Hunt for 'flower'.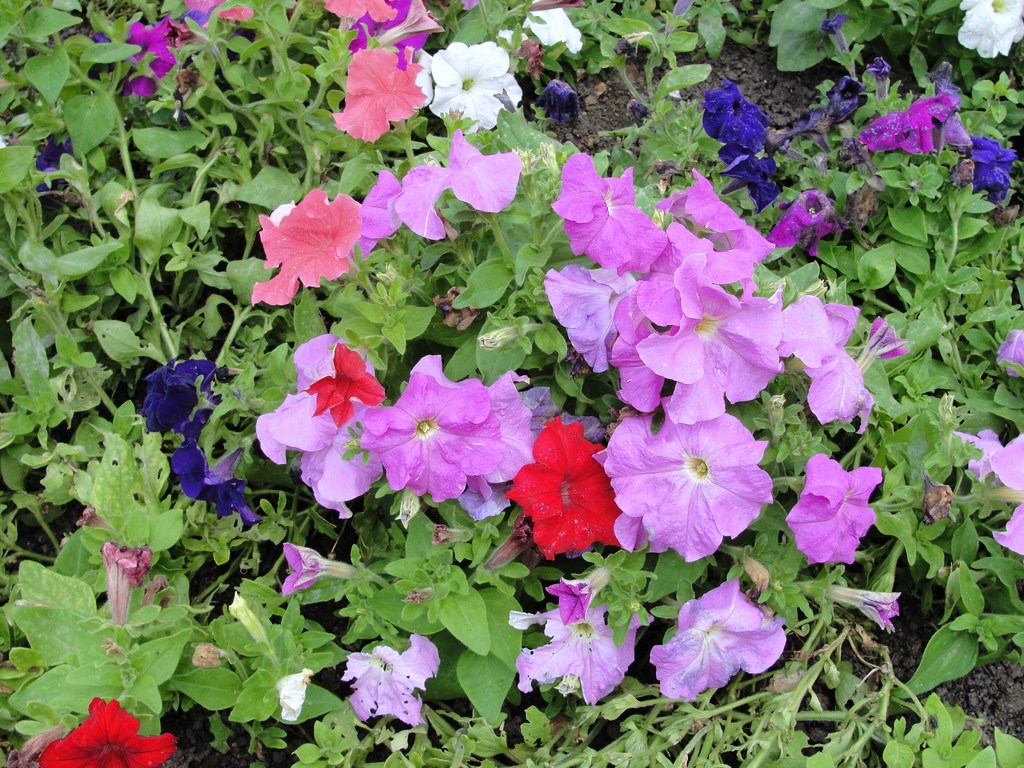
Hunted down at x1=38 y1=694 x2=175 y2=767.
